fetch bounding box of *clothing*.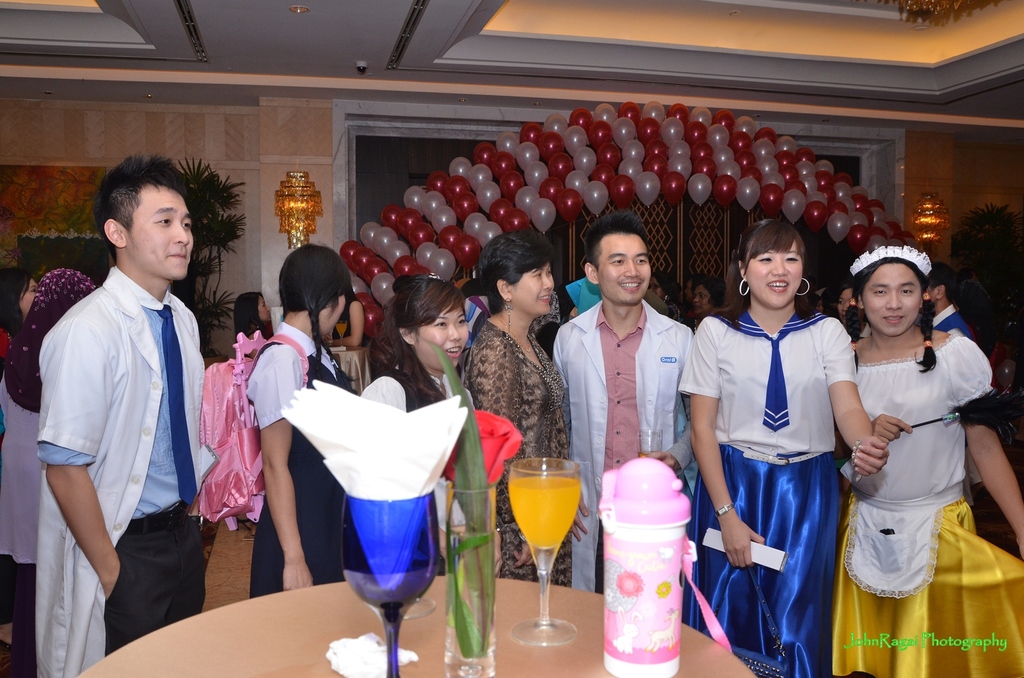
Bbox: (682,303,861,677).
